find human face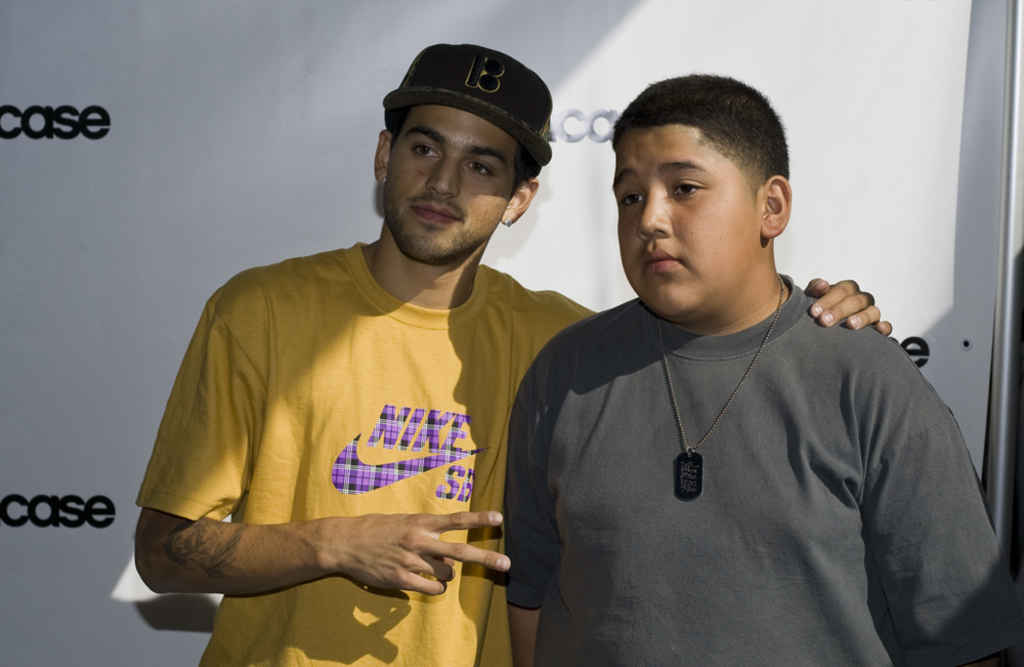
box(385, 107, 518, 263)
